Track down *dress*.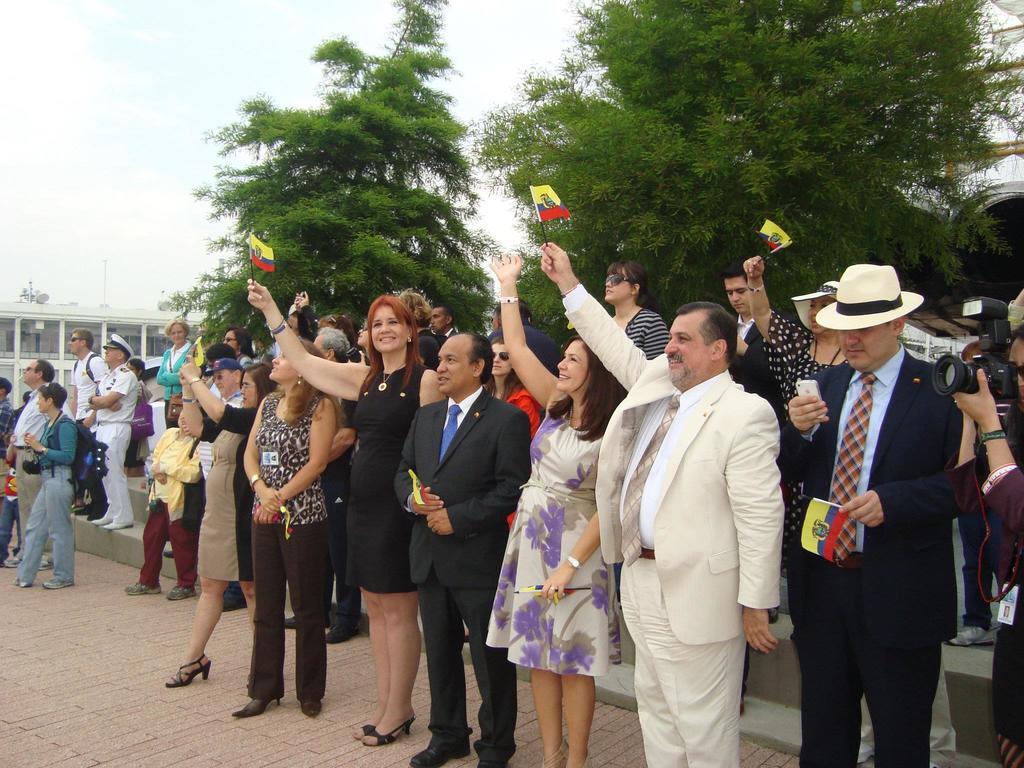
Tracked to {"x1": 196, "y1": 433, "x2": 246, "y2": 579}.
